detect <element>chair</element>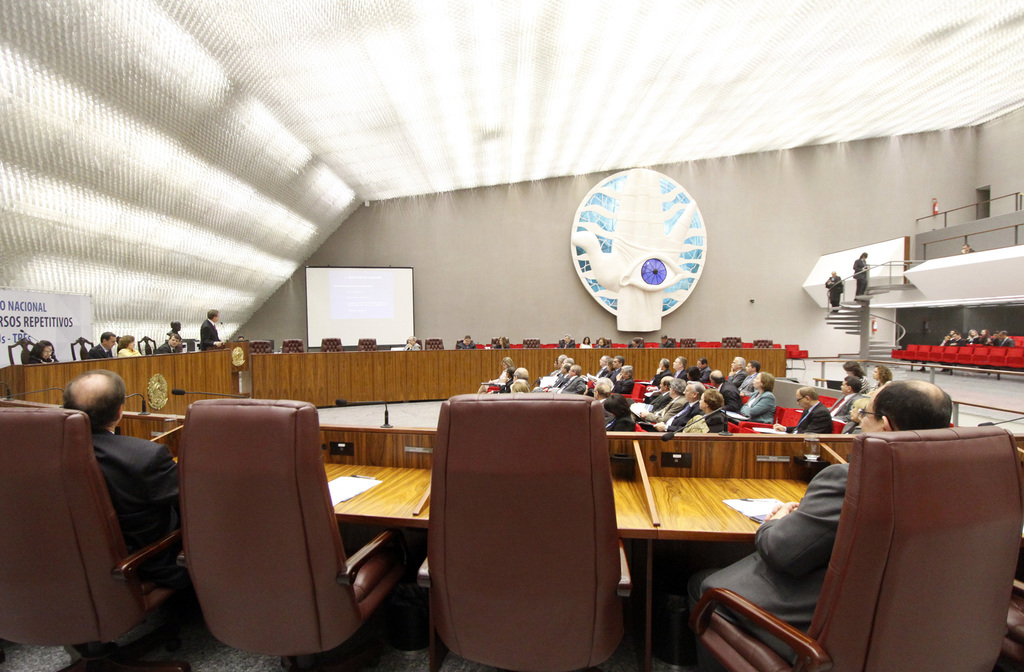
[left=279, top=337, right=303, bottom=354]
